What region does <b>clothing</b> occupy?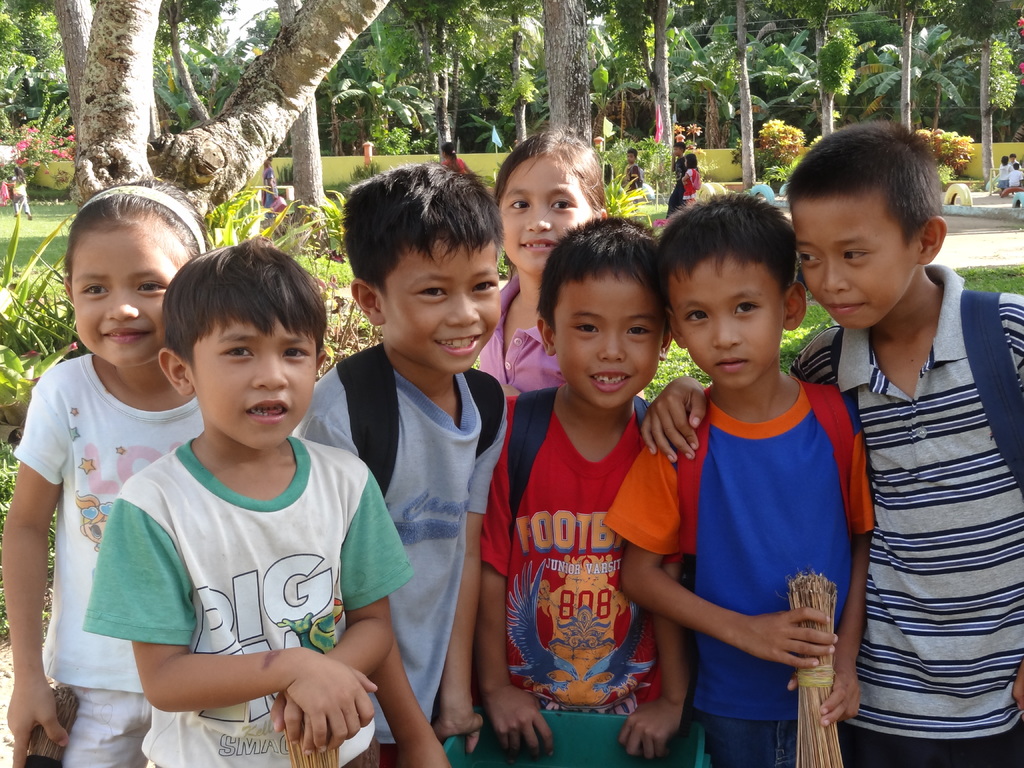
rect(996, 161, 1014, 192).
